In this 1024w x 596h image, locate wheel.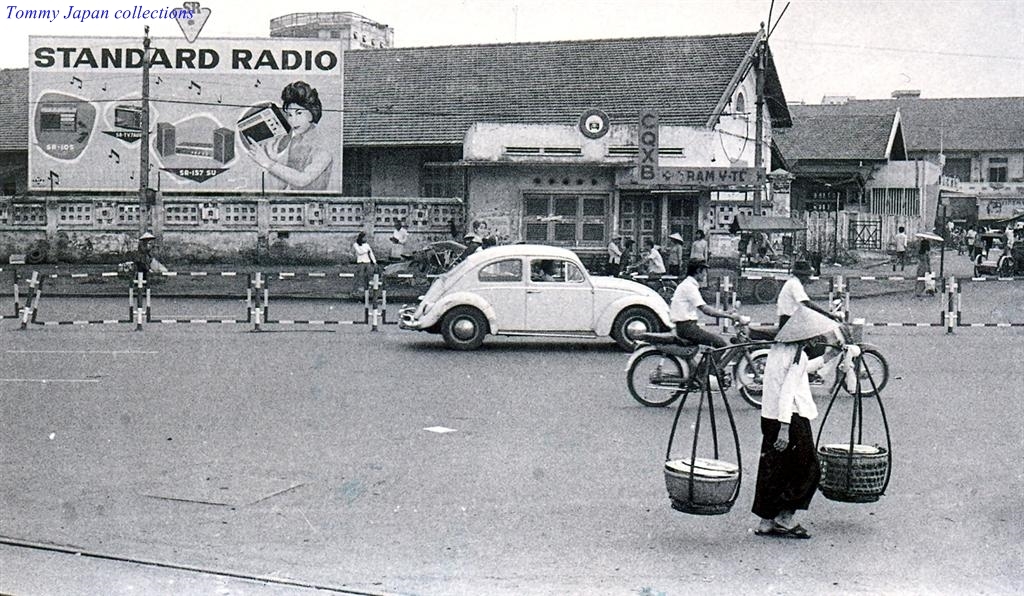
Bounding box: detection(836, 351, 889, 396).
